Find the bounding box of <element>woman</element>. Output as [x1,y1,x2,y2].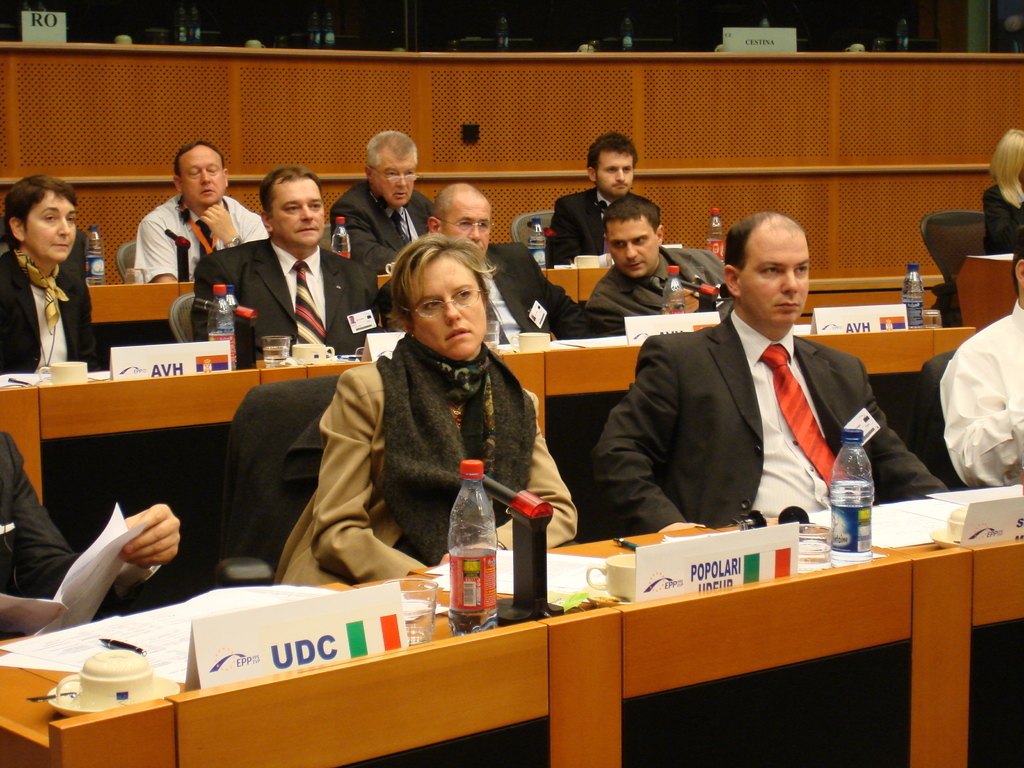
[287,218,550,604].
